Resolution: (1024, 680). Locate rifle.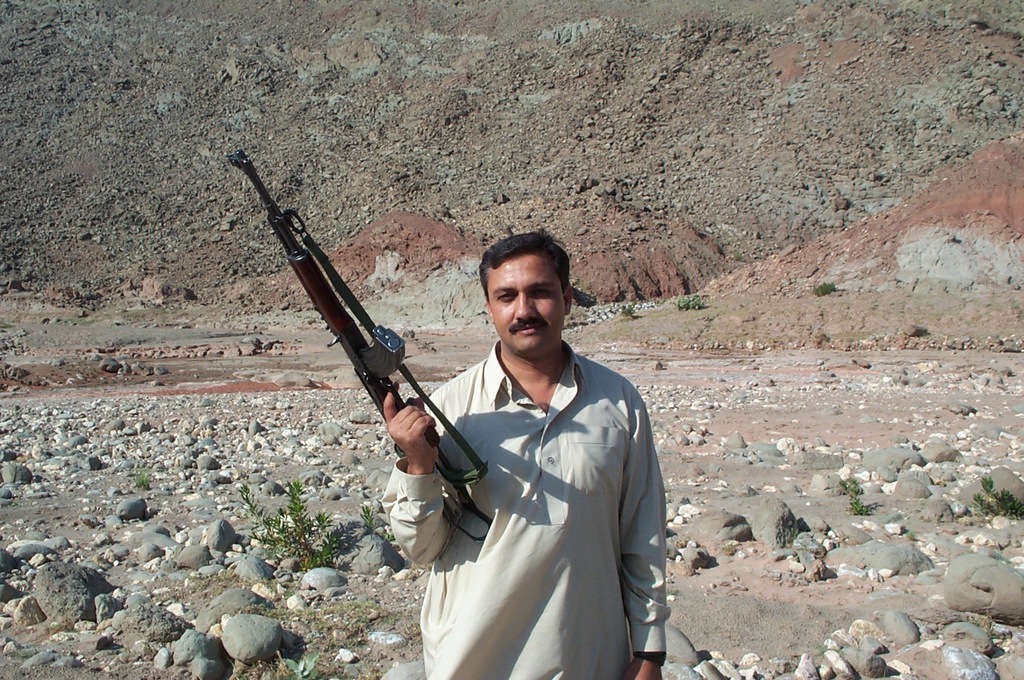
bbox=(228, 176, 507, 524).
